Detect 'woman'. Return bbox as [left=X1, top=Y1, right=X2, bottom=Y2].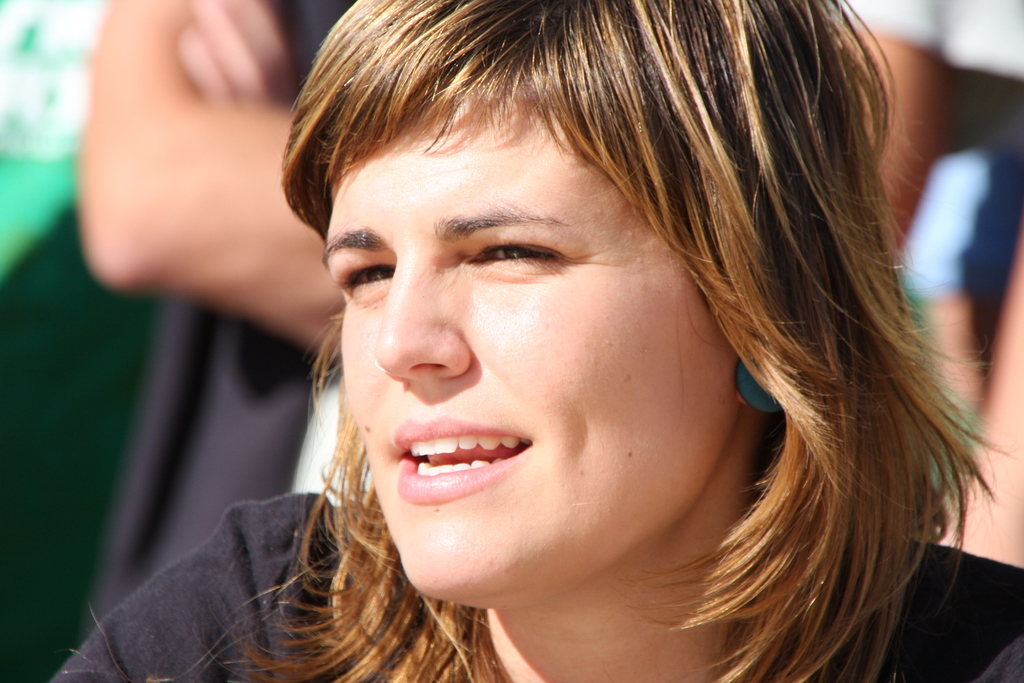
[left=70, top=0, right=383, bottom=653].
